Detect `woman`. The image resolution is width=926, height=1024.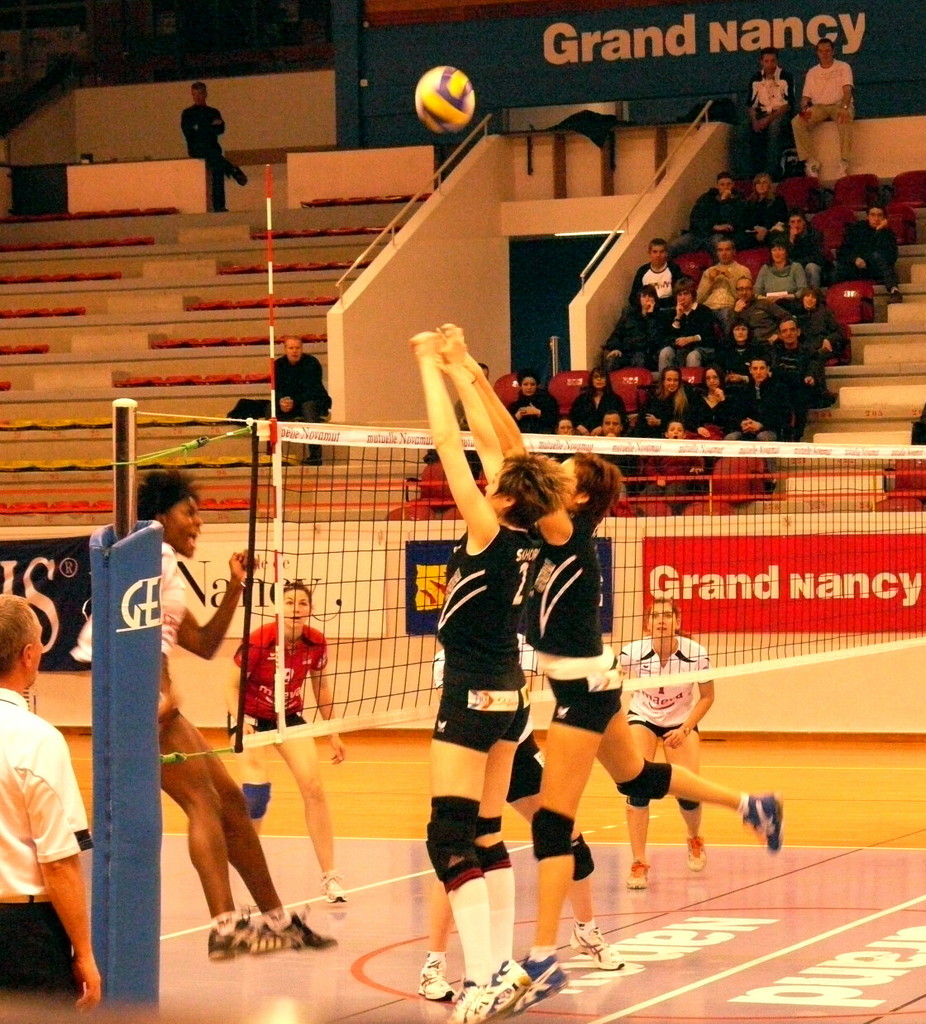
(left=613, top=598, right=723, bottom=893).
